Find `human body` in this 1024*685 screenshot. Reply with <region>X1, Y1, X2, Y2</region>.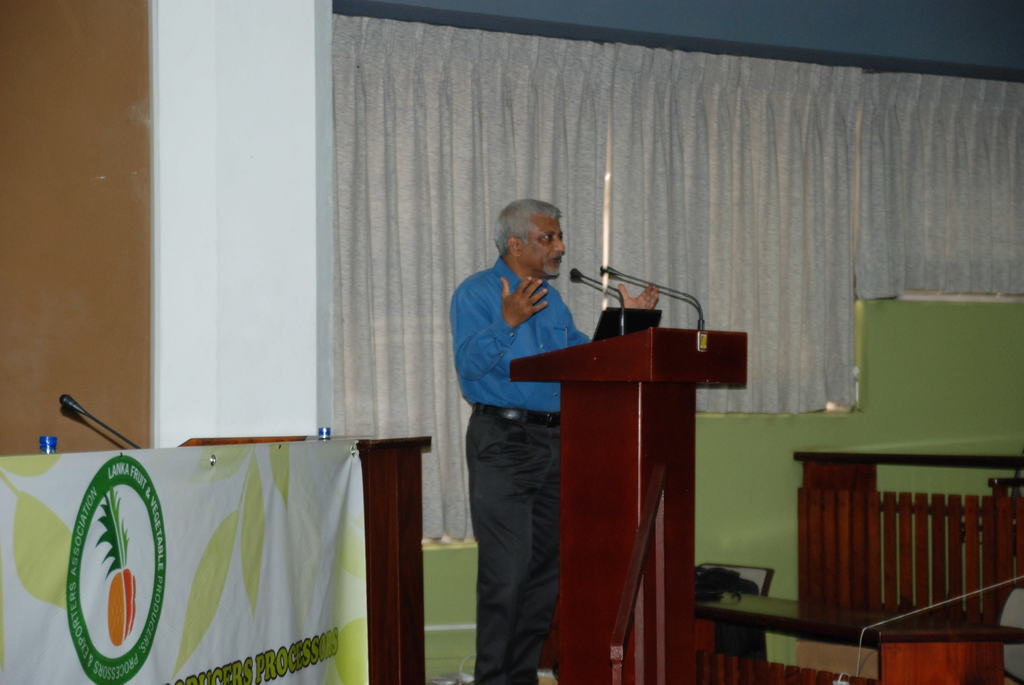
<region>454, 198, 597, 673</region>.
